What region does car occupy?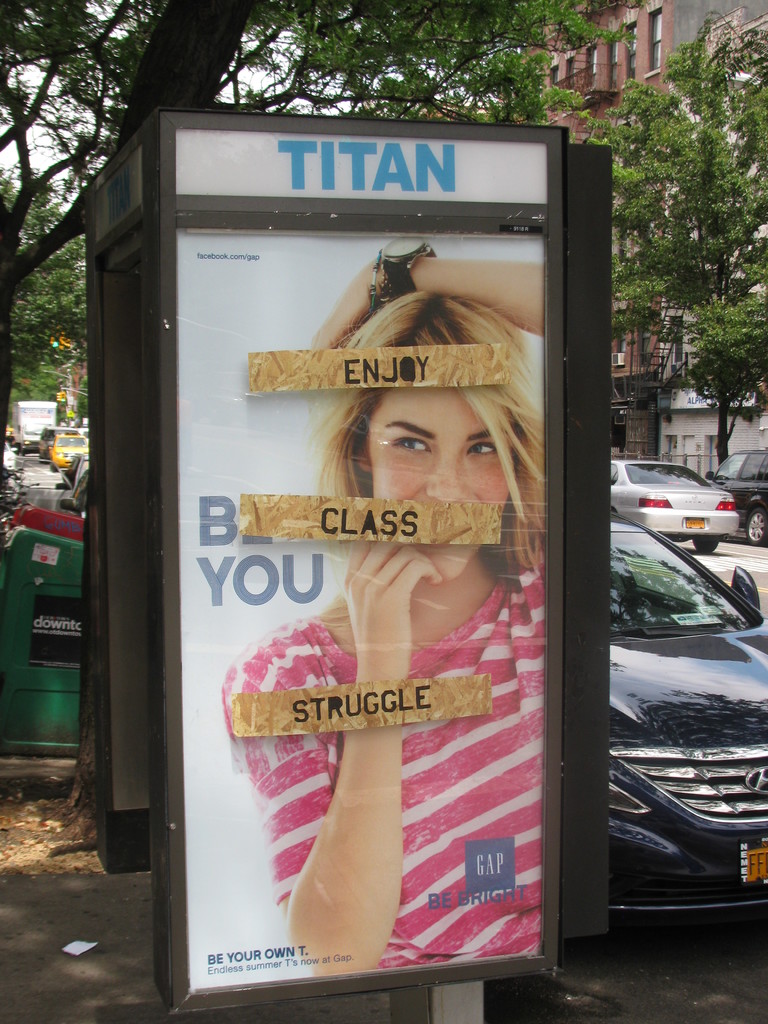
[607,511,767,931].
